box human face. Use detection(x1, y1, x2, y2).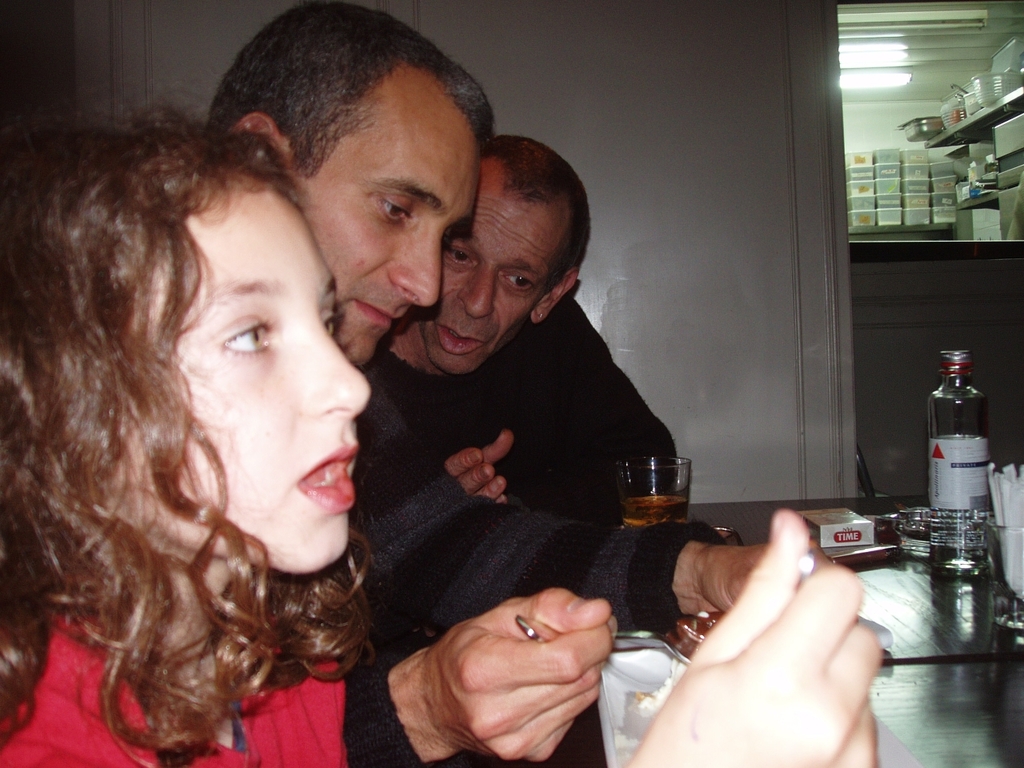
detection(416, 154, 558, 374).
